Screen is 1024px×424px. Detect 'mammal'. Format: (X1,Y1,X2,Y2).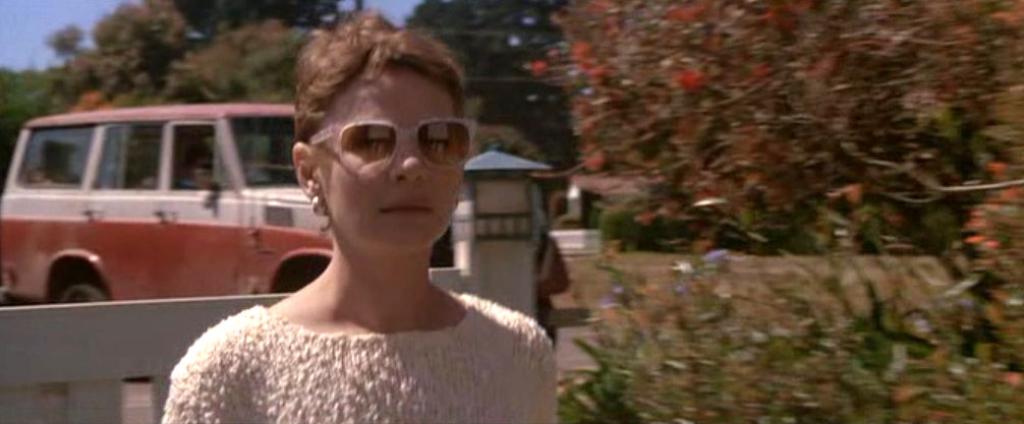
(154,16,565,422).
